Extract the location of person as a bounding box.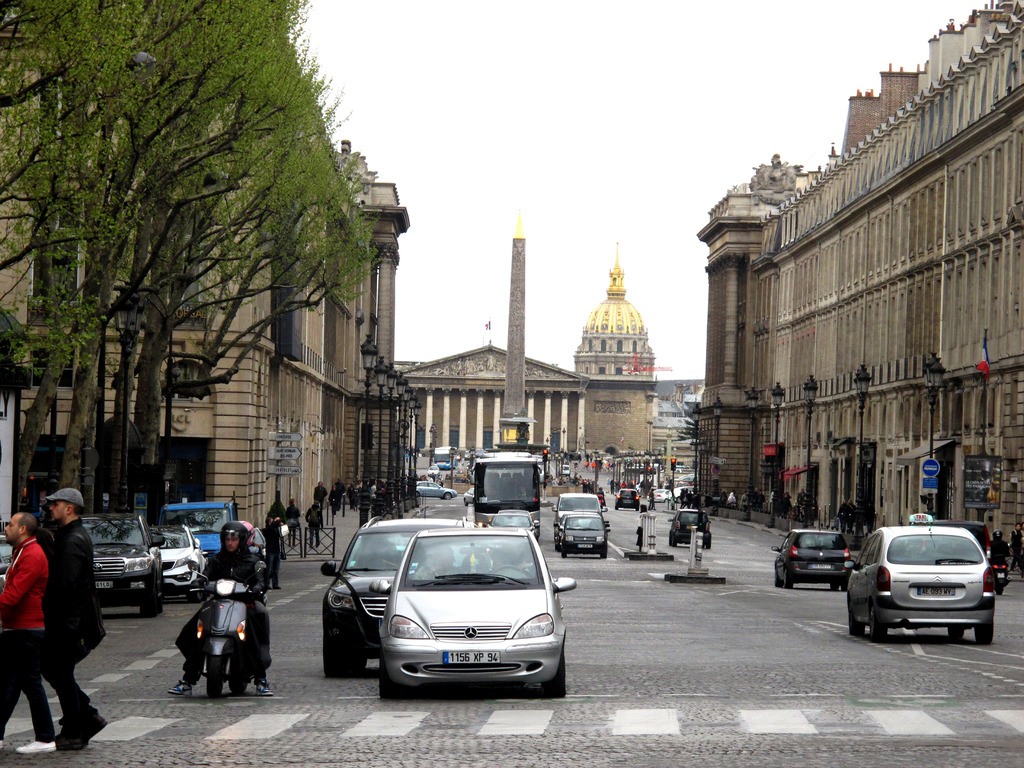
box(835, 499, 851, 532).
